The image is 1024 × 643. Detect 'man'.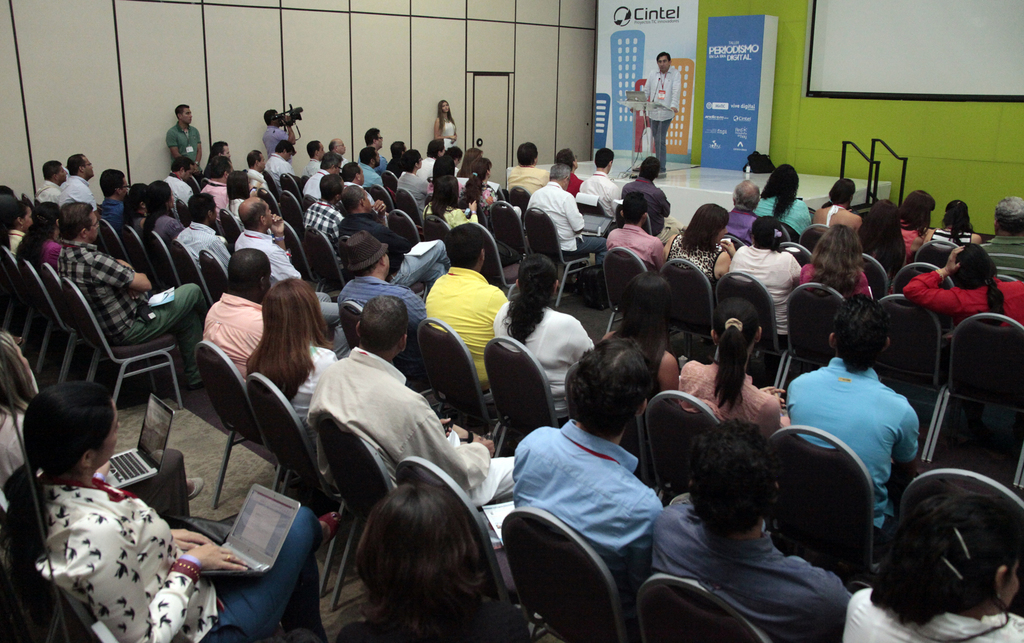
Detection: [337, 232, 424, 369].
